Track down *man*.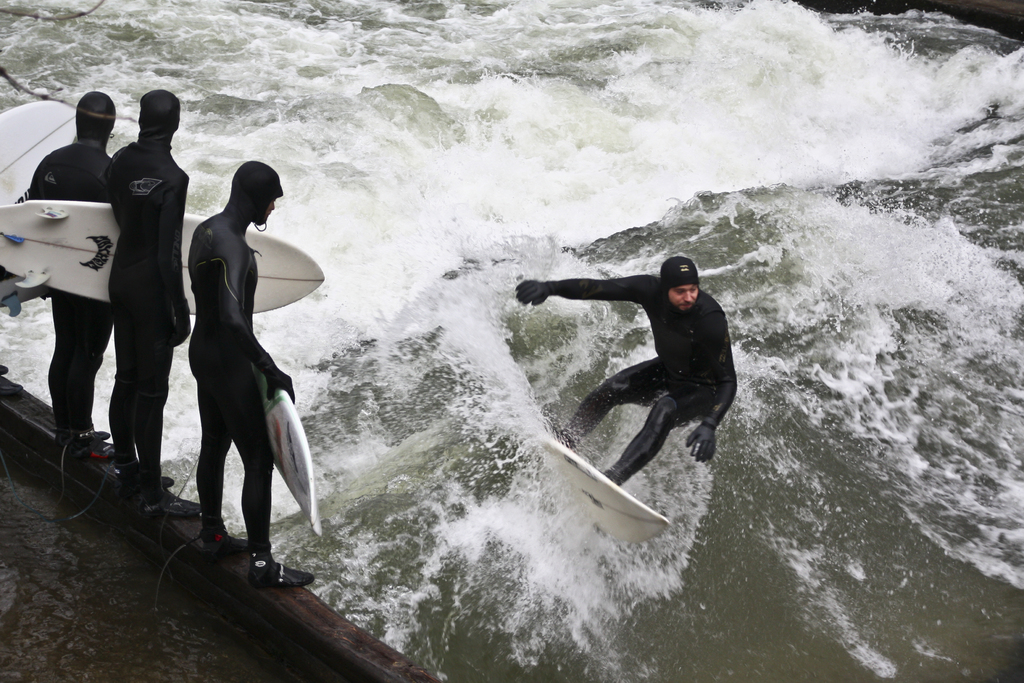
Tracked to [102,86,196,516].
